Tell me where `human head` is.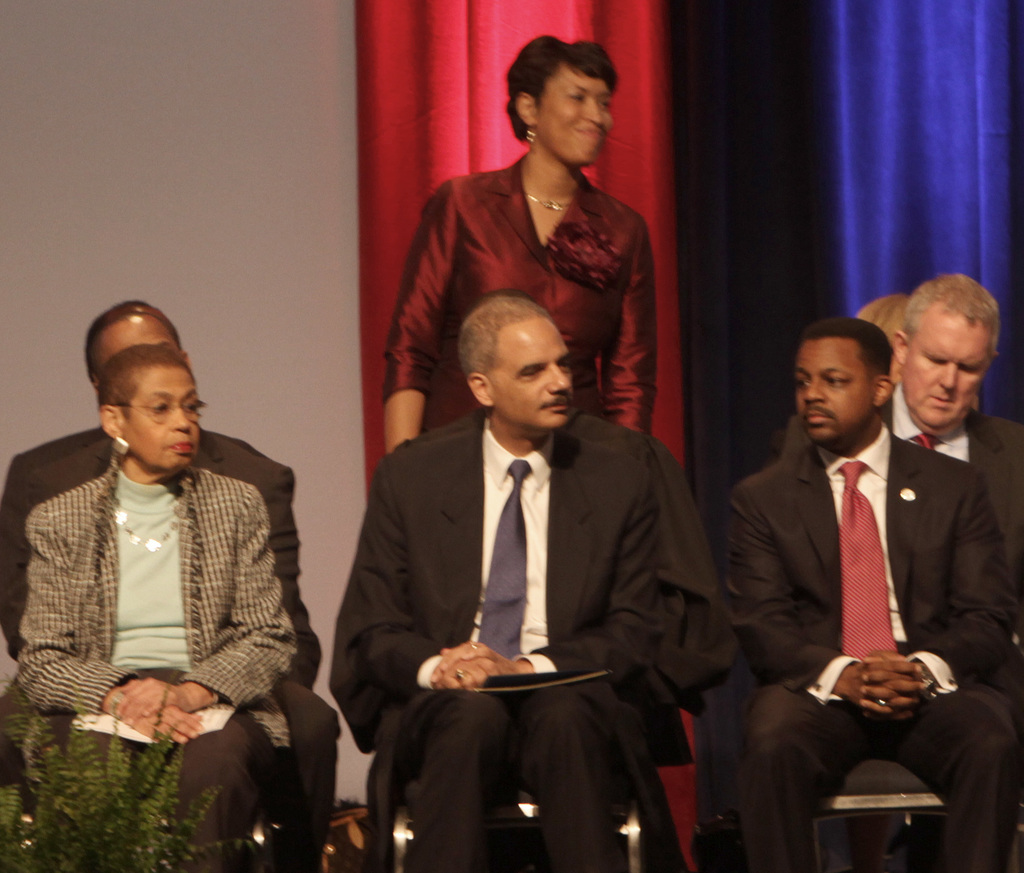
`human head` is at Rect(888, 268, 1004, 435).
